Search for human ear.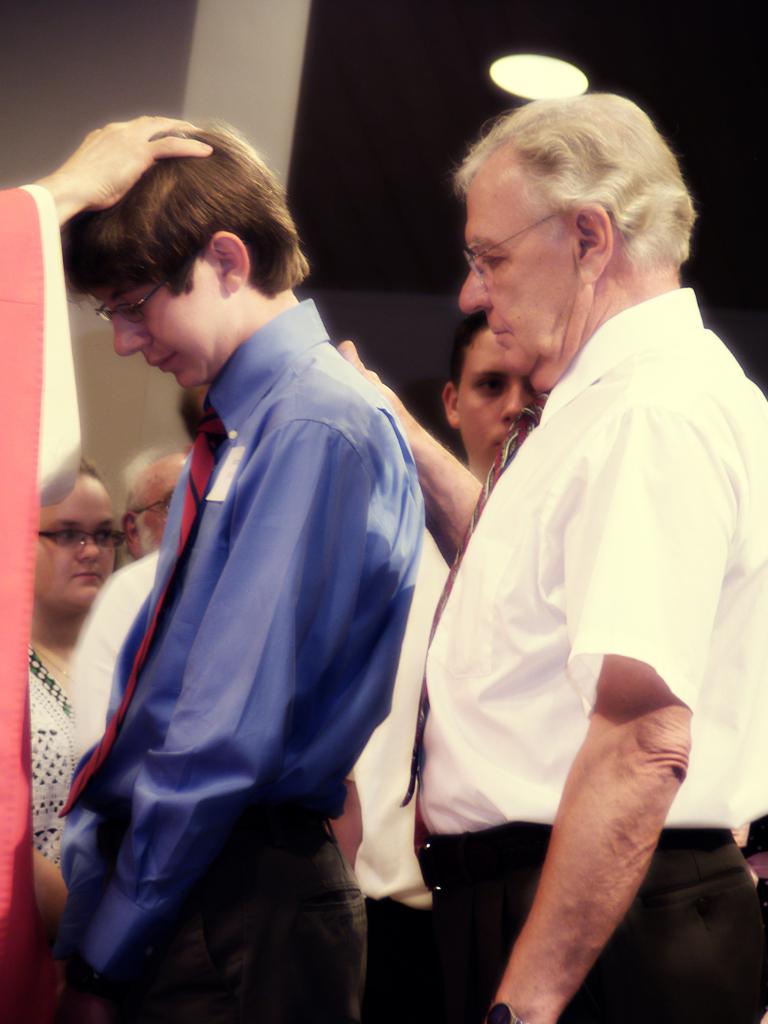
Found at detection(575, 204, 611, 284).
